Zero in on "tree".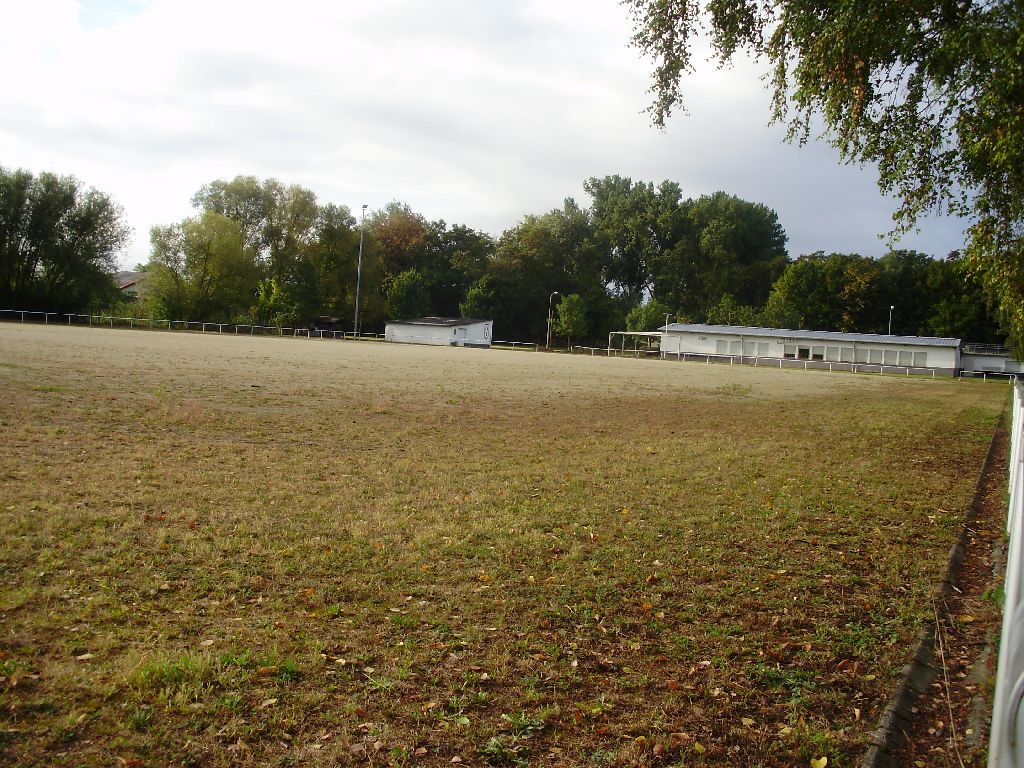
Zeroed in: BBox(491, 194, 615, 340).
